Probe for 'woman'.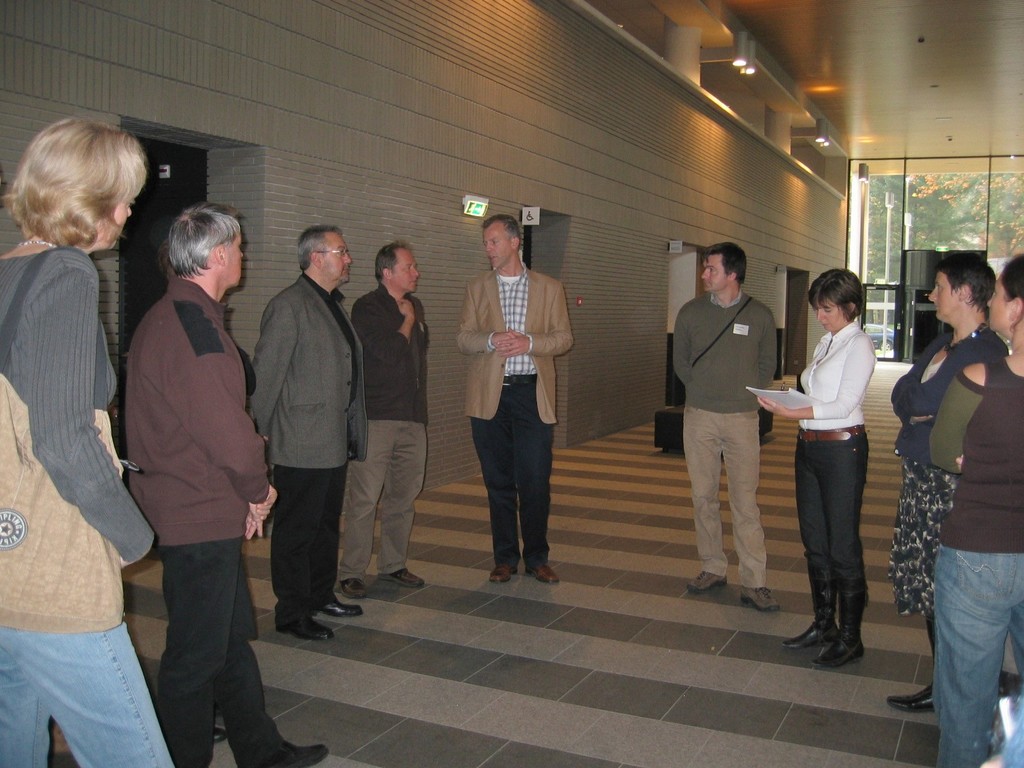
Probe result: box(0, 115, 179, 767).
